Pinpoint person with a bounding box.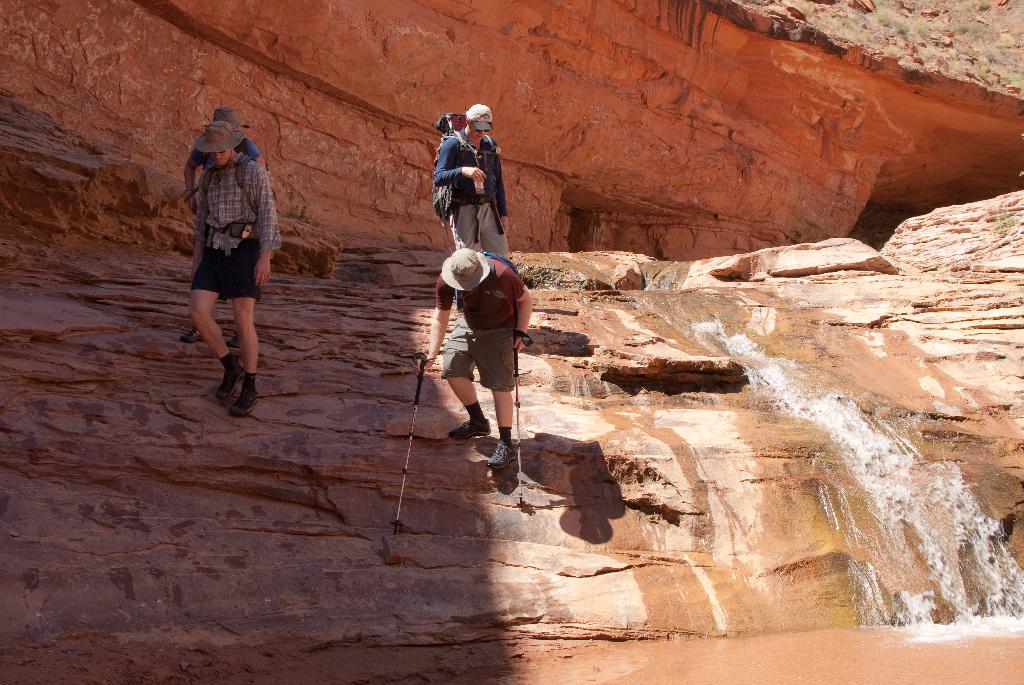
bbox(435, 98, 513, 260).
